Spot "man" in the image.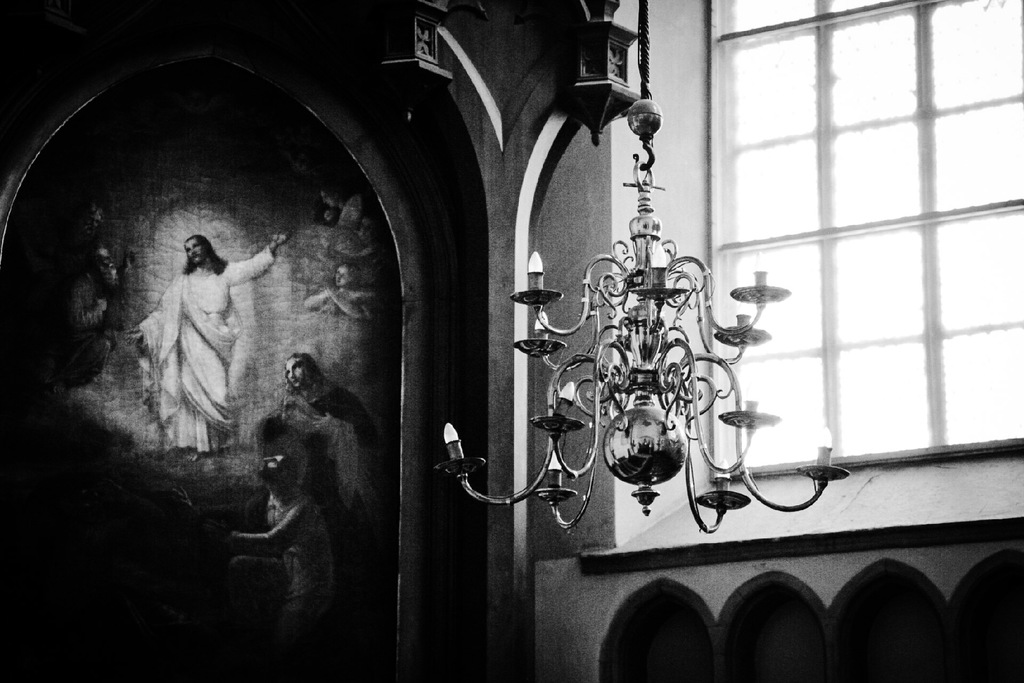
"man" found at left=127, top=233, right=289, bottom=457.
